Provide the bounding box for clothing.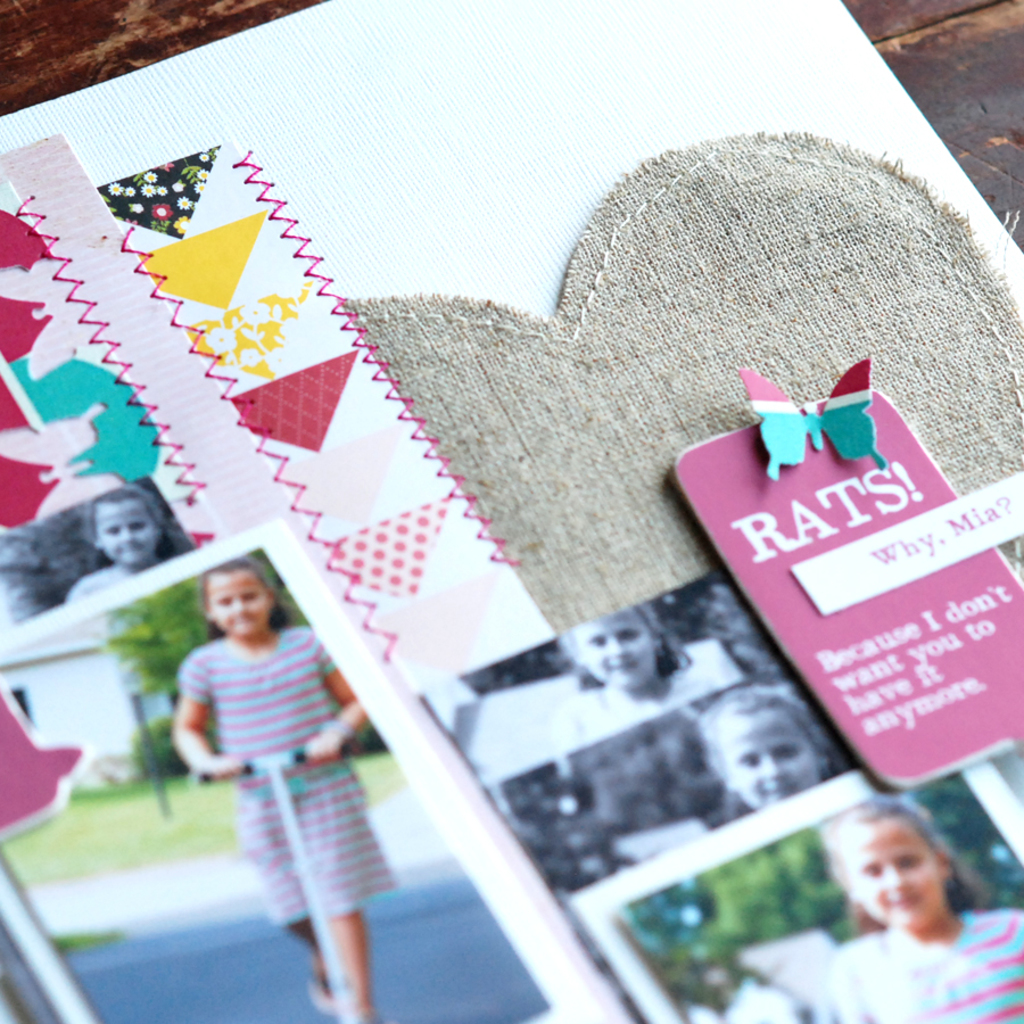
<box>166,580,355,911</box>.
